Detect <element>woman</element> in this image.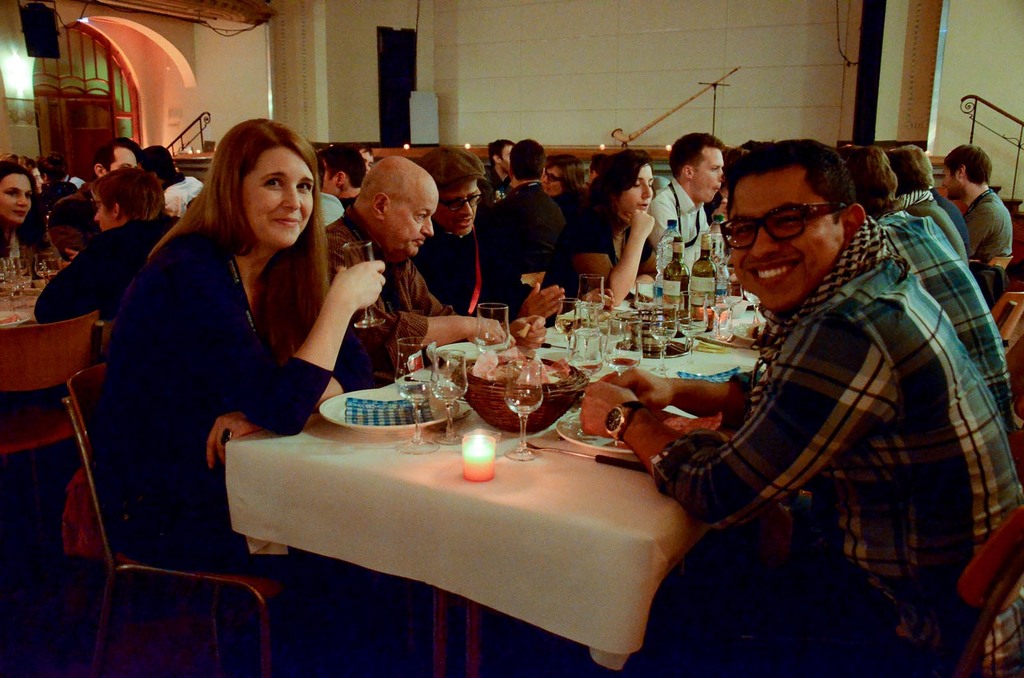
Detection: Rect(92, 123, 360, 559).
